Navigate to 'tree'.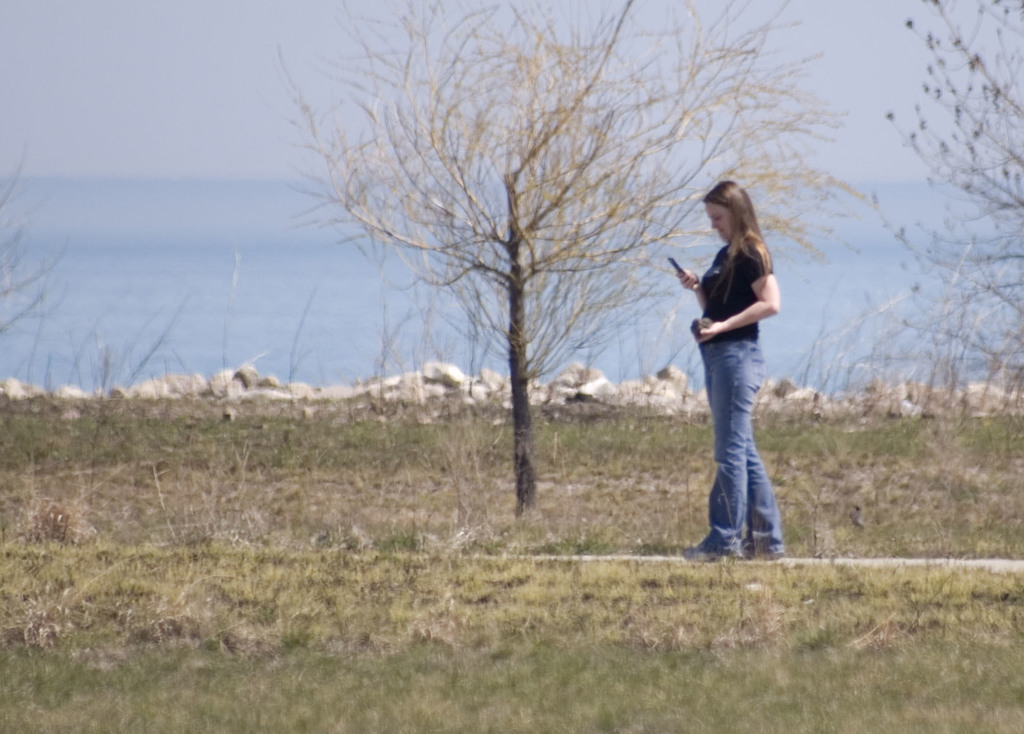
Navigation target: 863,0,1023,490.
